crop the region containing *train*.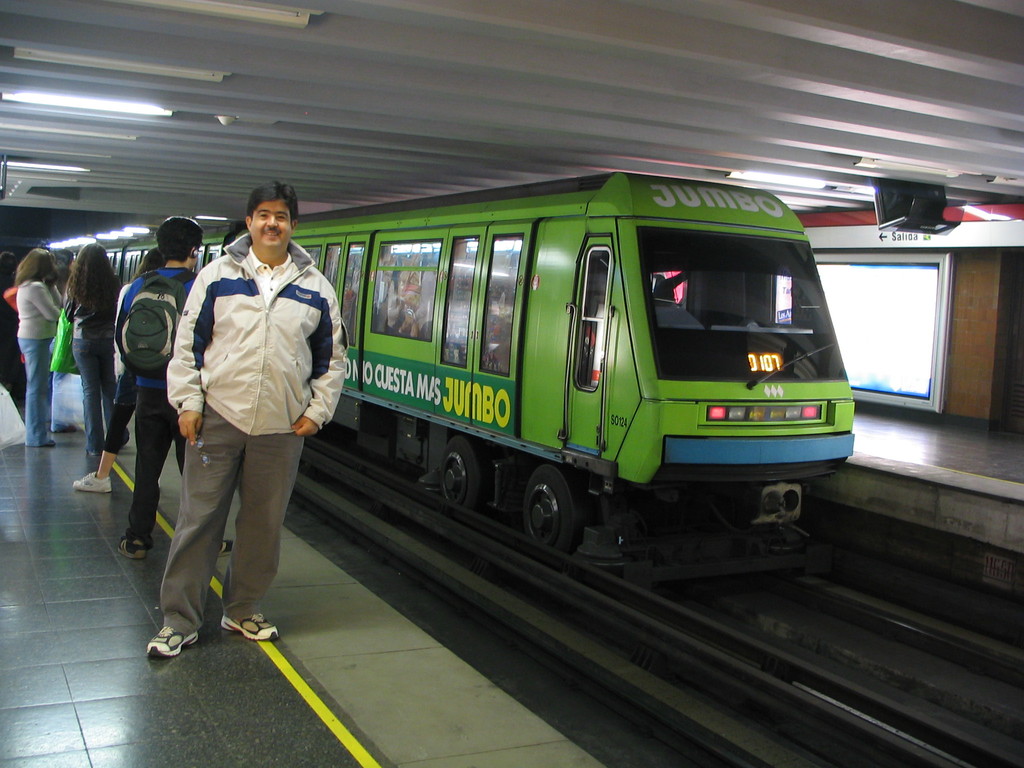
Crop region: (left=35, top=169, right=860, bottom=587).
